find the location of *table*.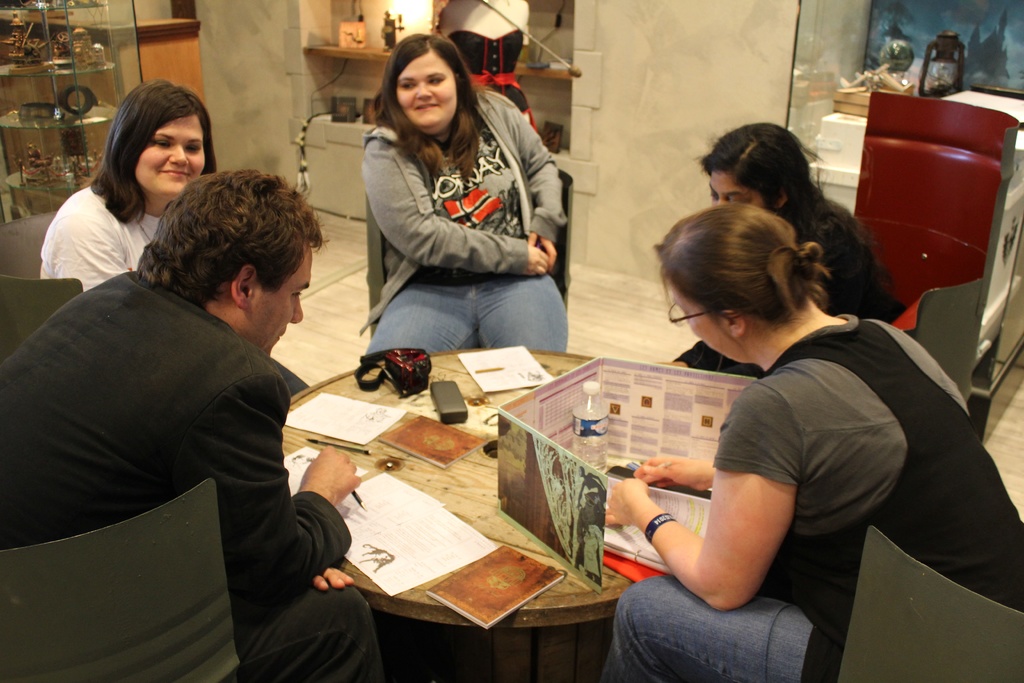
Location: detection(276, 348, 717, 682).
